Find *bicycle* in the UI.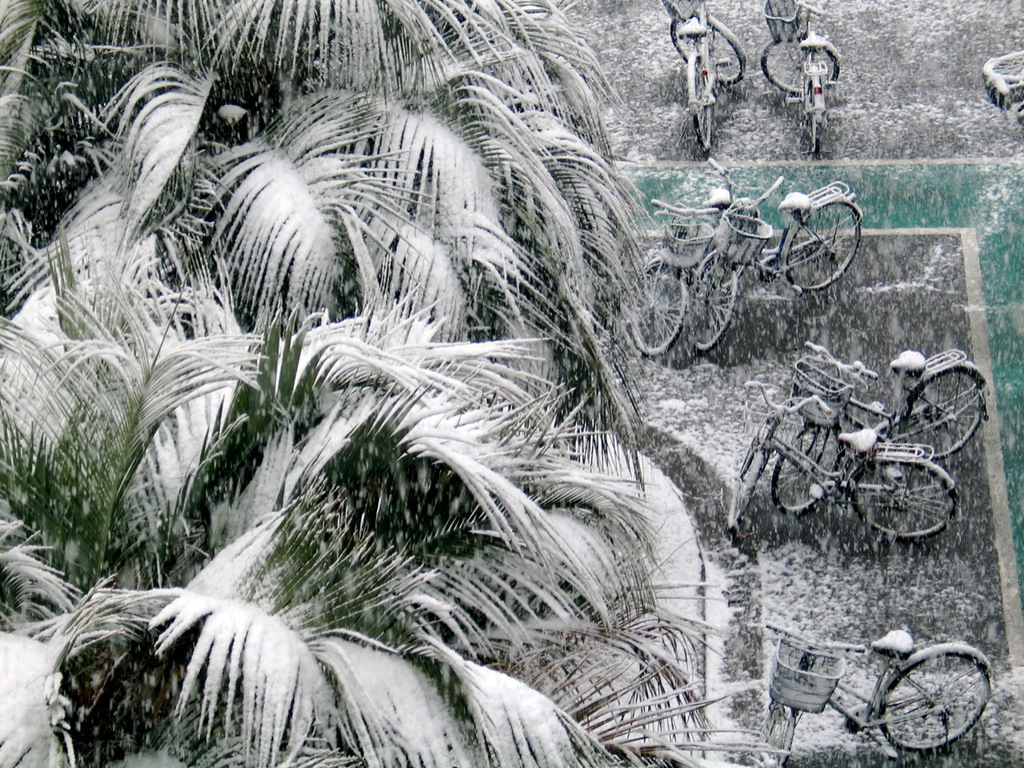
UI element at box(658, 0, 750, 154).
